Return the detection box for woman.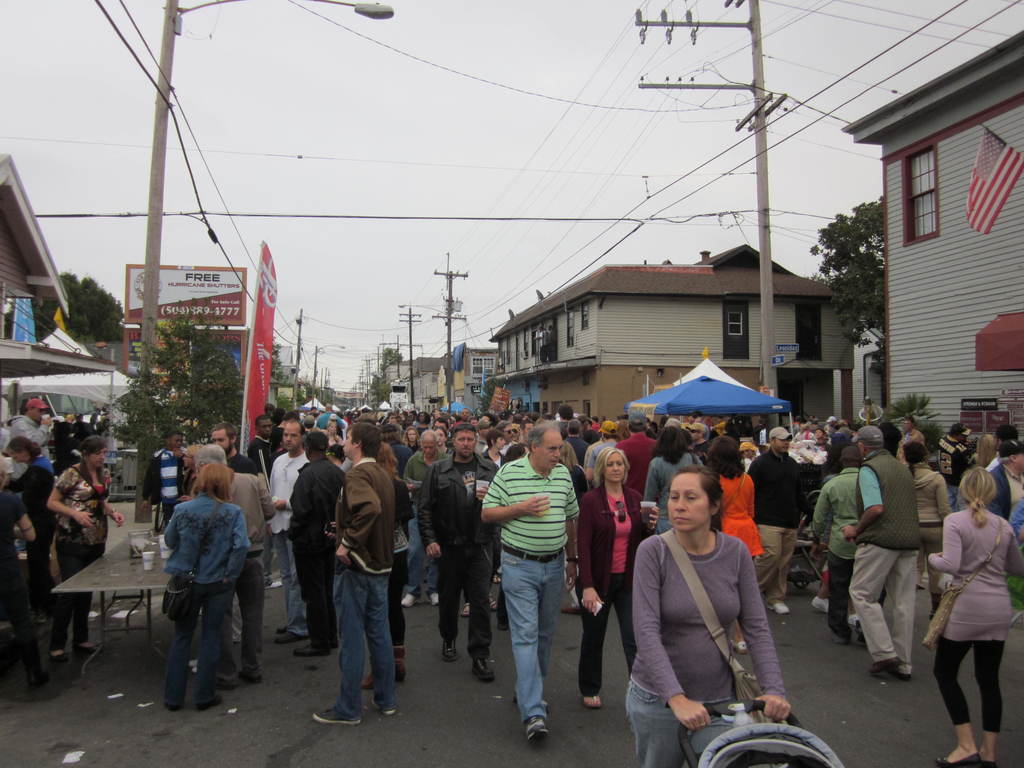
region(642, 428, 705, 532).
